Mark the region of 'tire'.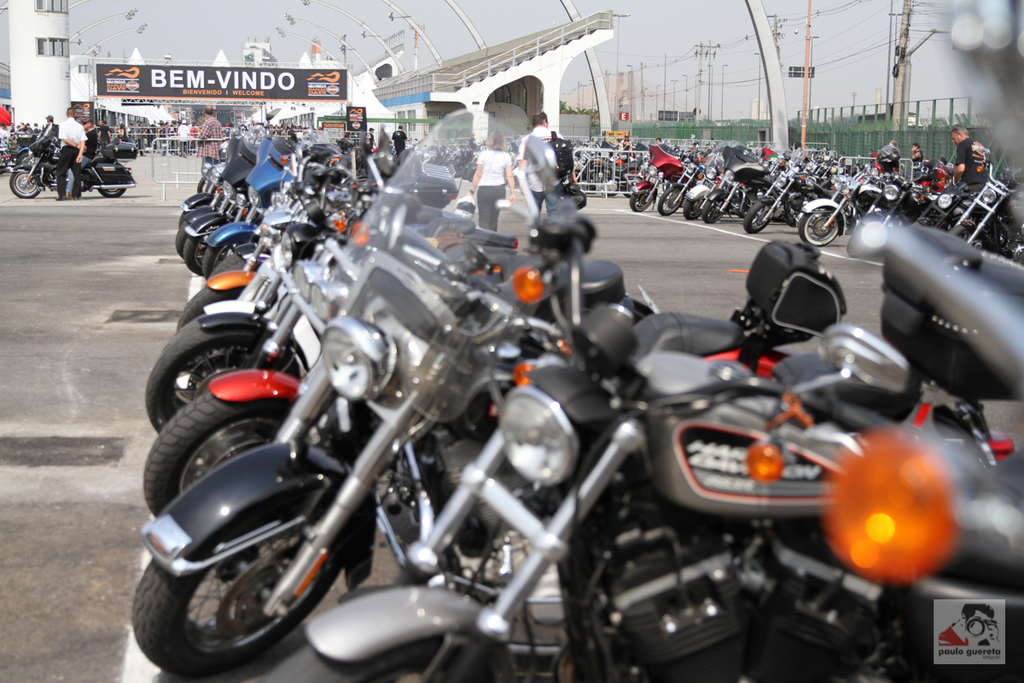
Region: <bbox>149, 317, 294, 420</bbox>.
